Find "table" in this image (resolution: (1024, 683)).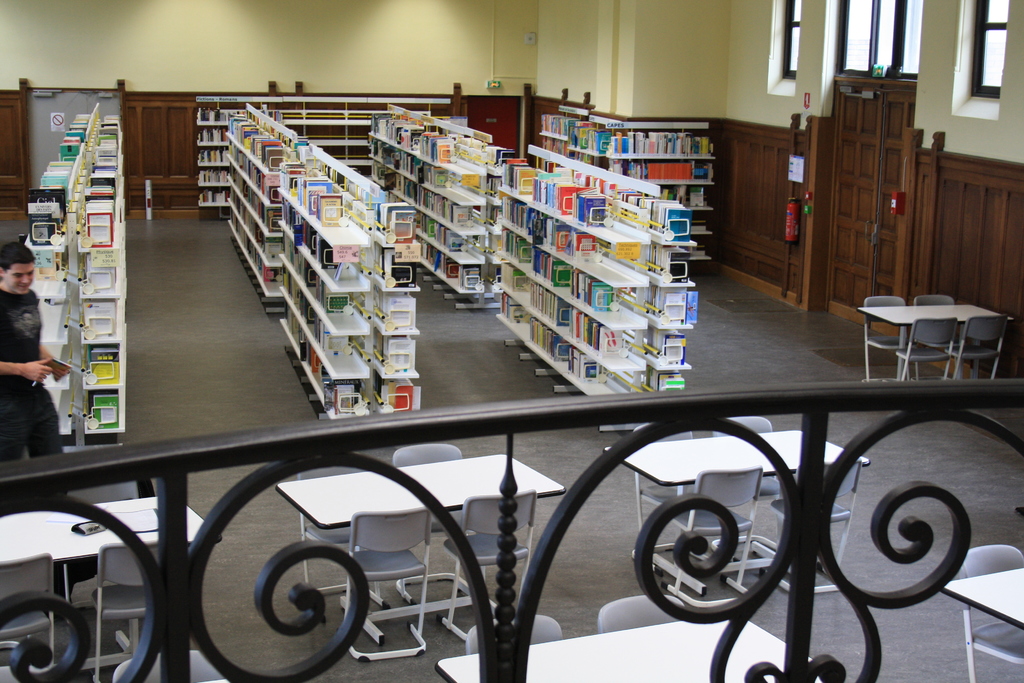
(left=847, top=292, right=1010, bottom=399).
